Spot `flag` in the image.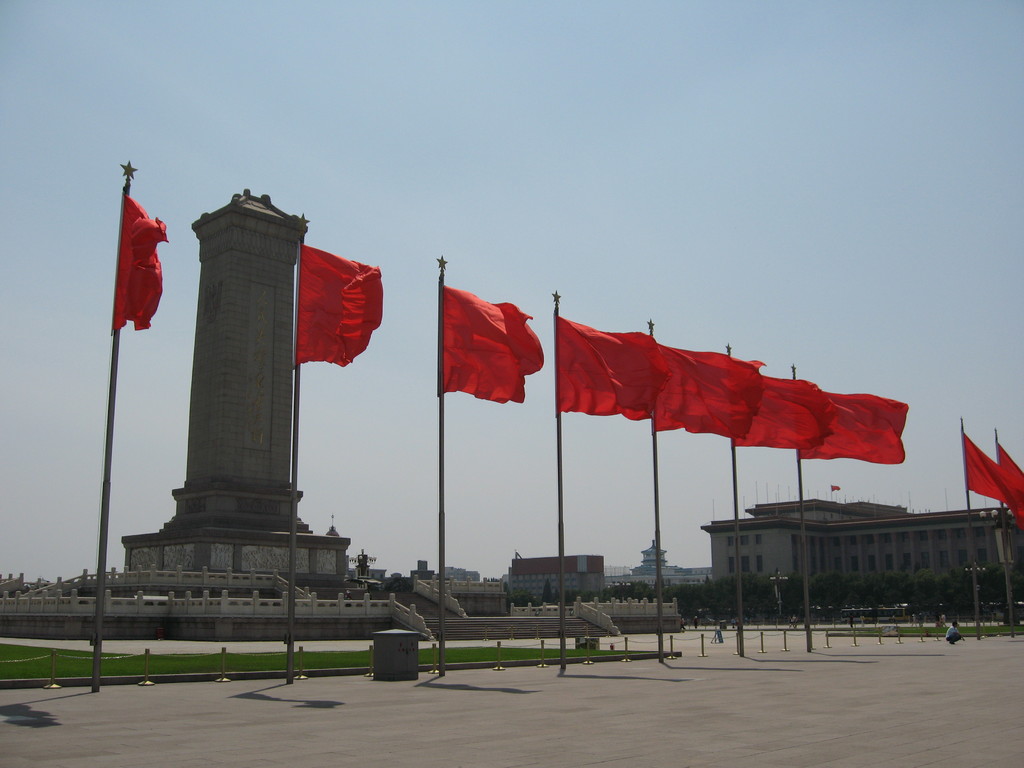
`flag` found at <bbox>956, 429, 1023, 508</bbox>.
